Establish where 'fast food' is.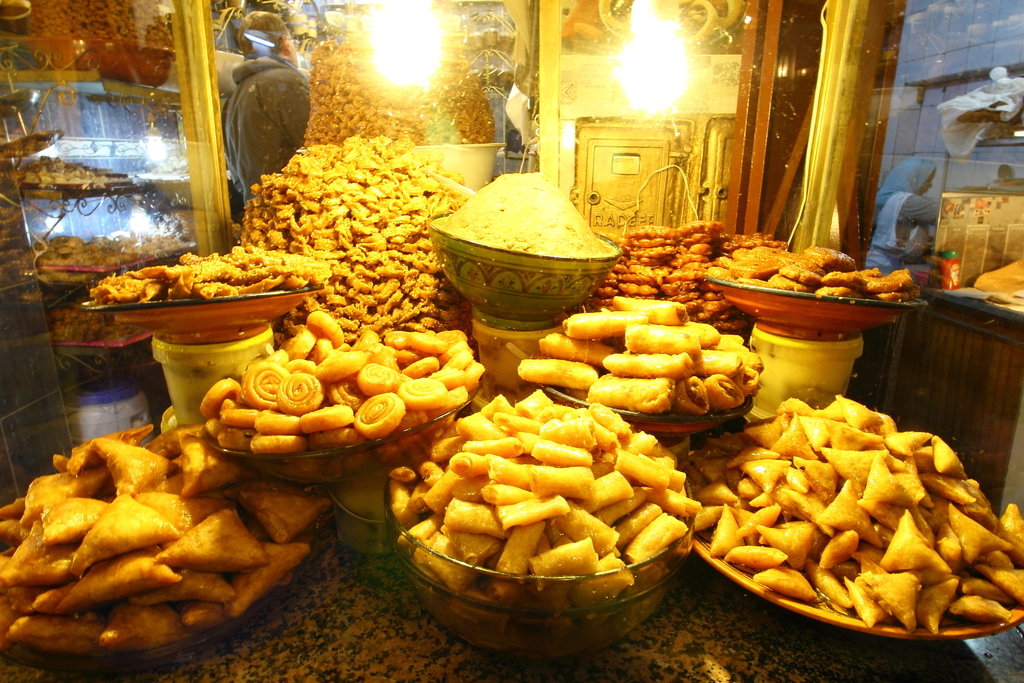
Established at box(753, 561, 815, 606).
